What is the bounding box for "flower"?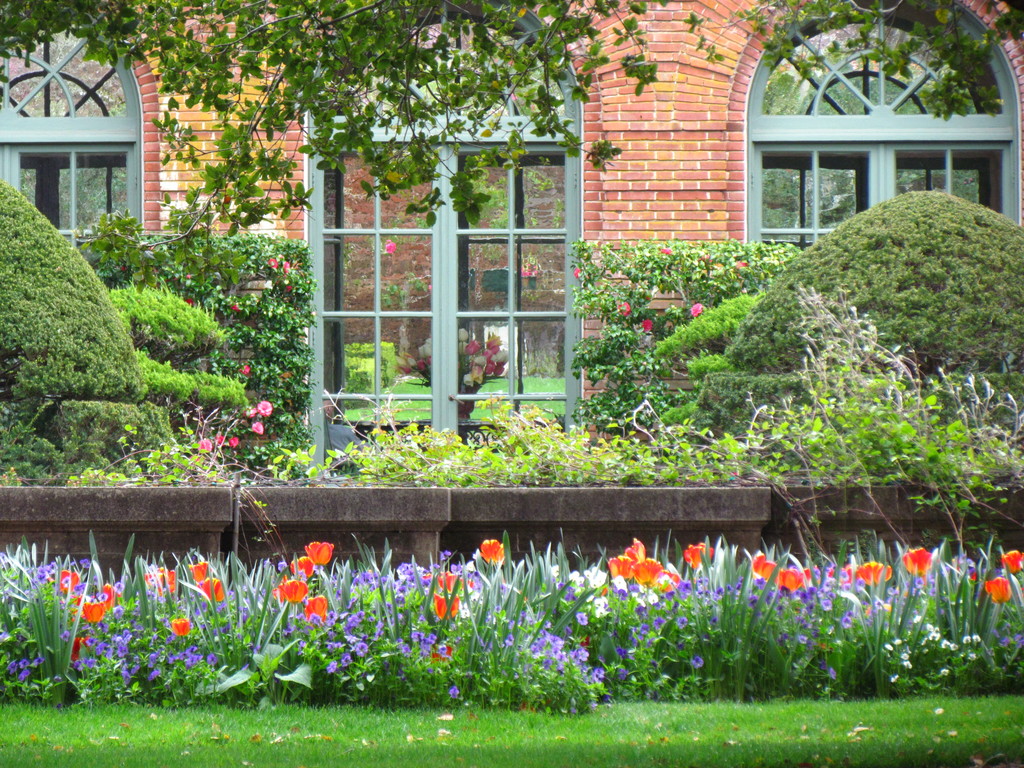
<region>305, 543, 331, 570</region>.
